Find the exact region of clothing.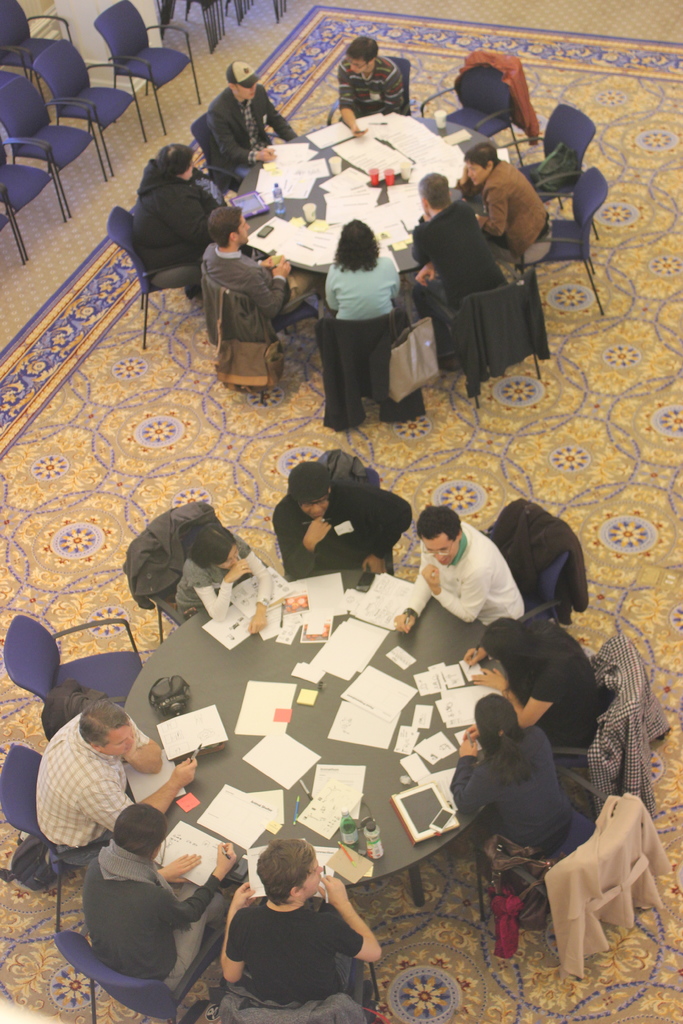
Exact region: (x1=330, y1=259, x2=406, y2=314).
